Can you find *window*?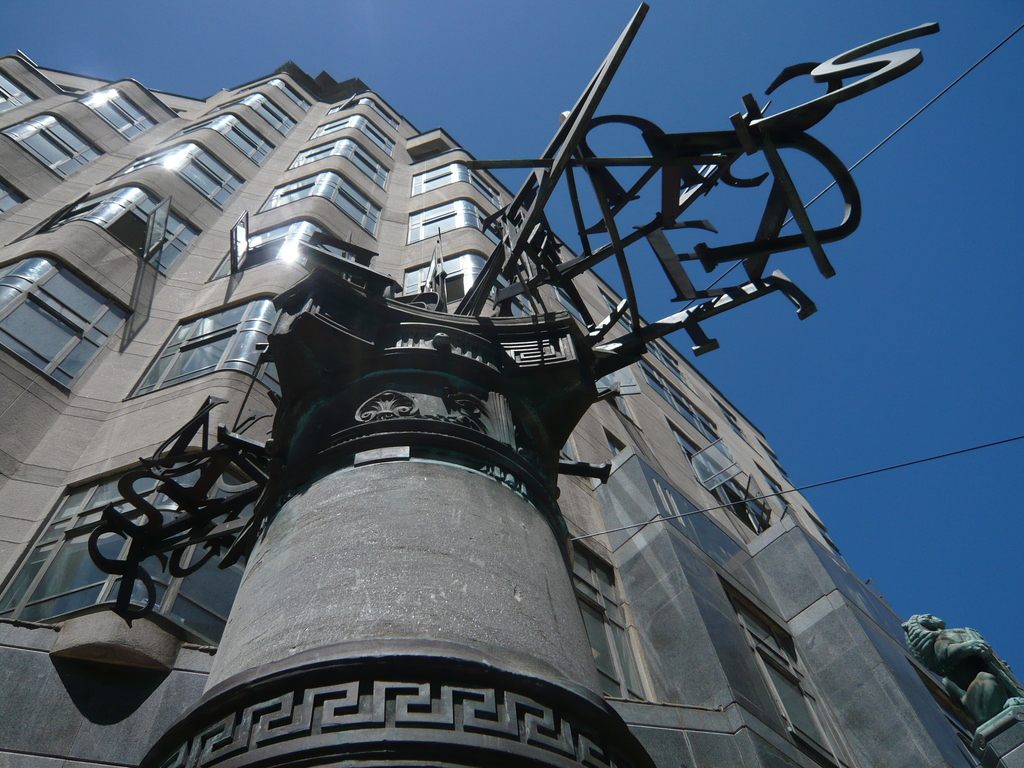
Yes, bounding box: {"left": 310, "top": 124, "right": 399, "bottom": 162}.
